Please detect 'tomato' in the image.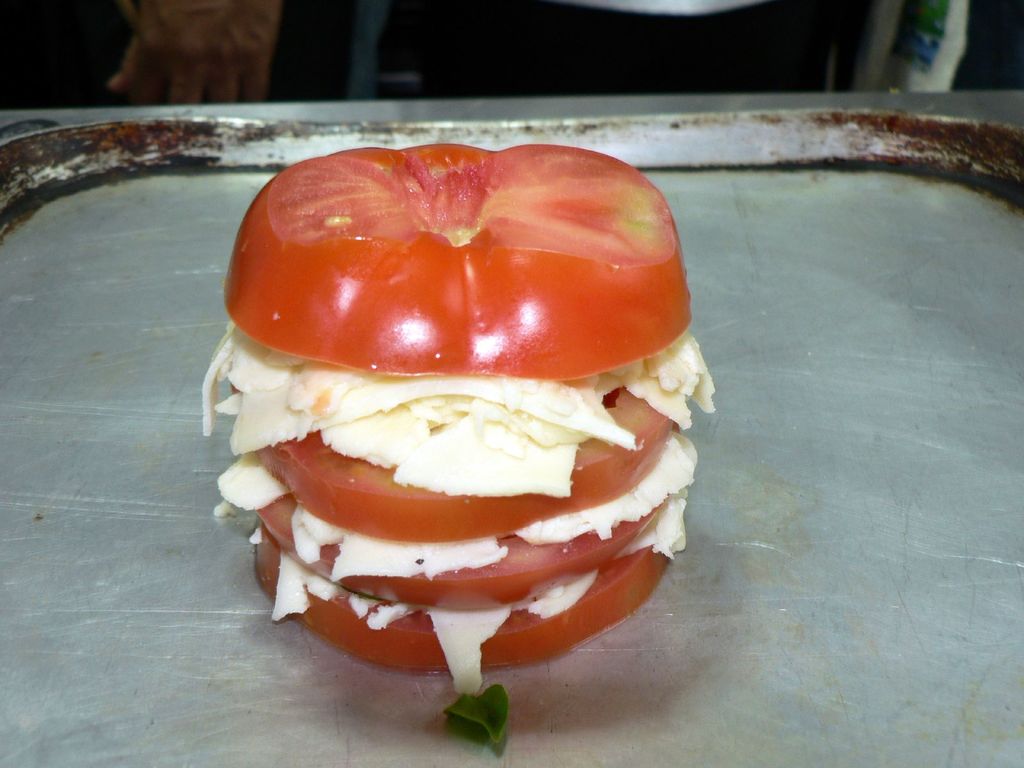
BBox(198, 152, 708, 655).
